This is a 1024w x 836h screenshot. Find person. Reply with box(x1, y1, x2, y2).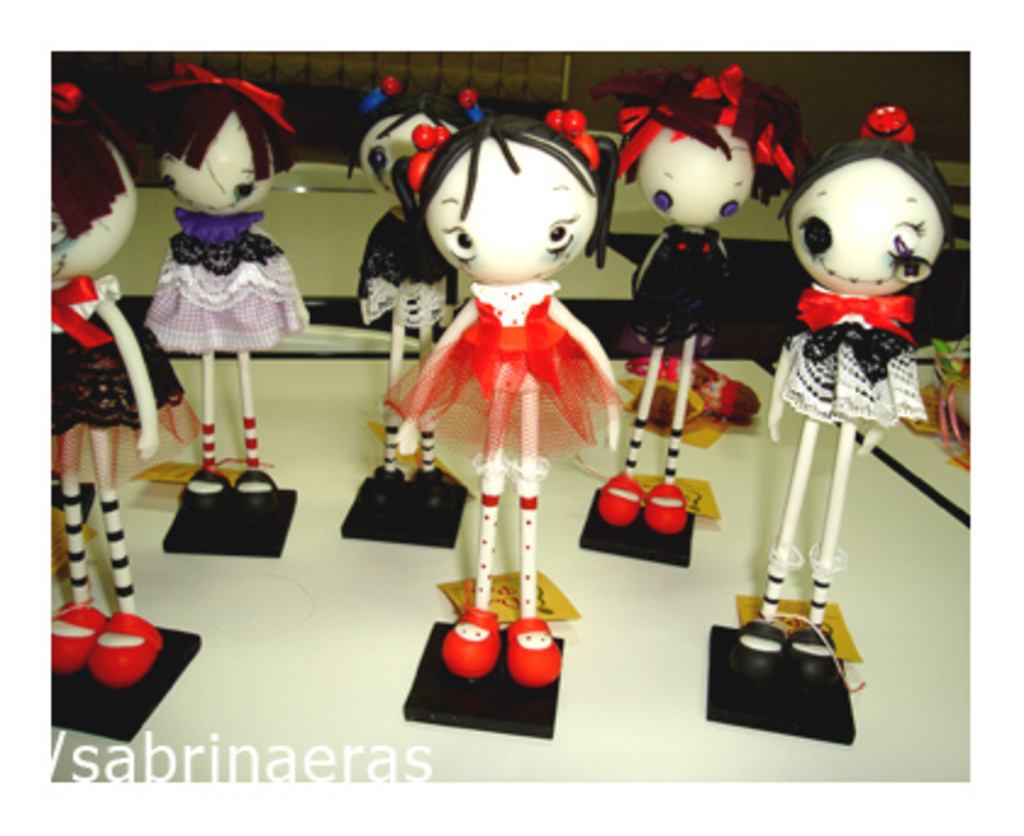
box(588, 63, 822, 539).
